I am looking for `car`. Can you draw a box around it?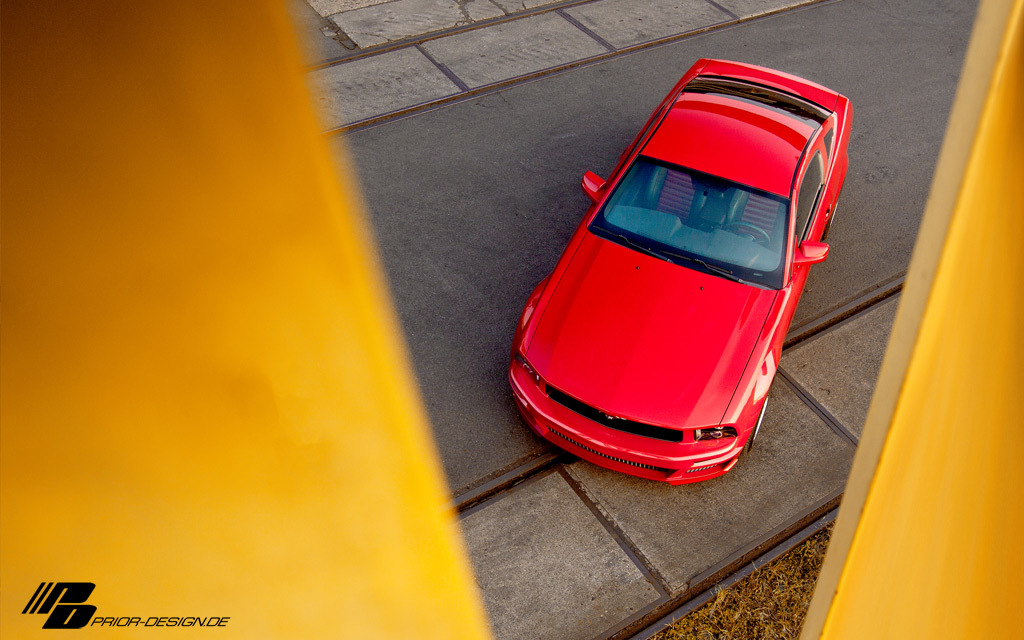
Sure, the bounding box is <box>497,53,863,487</box>.
